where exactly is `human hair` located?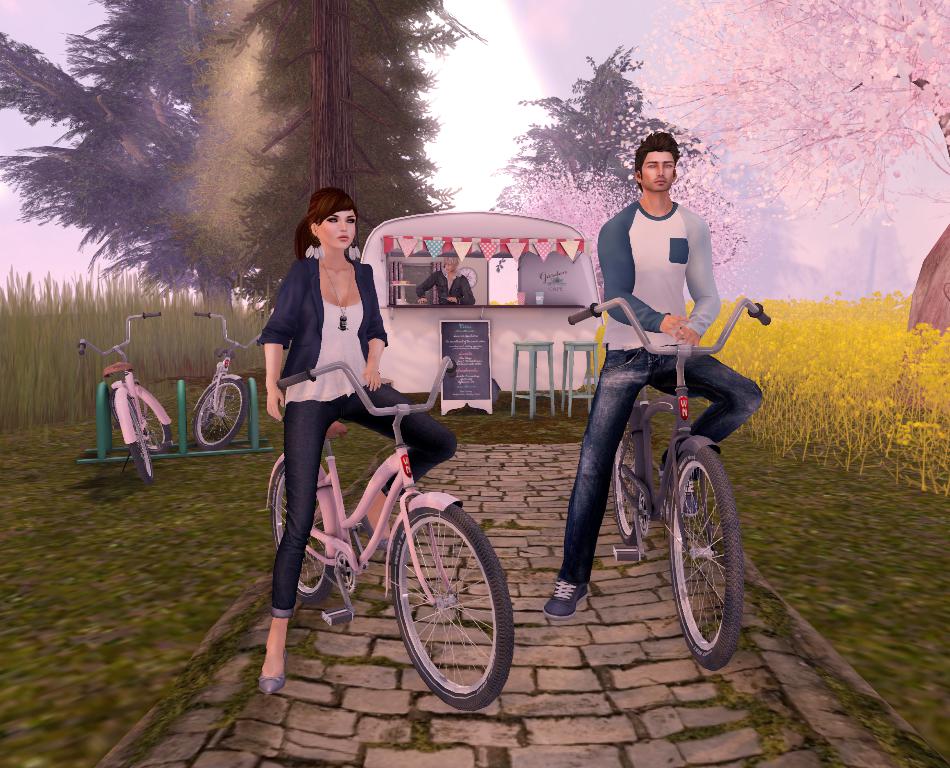
Its bounding box is [294, 184, 360, 260].
